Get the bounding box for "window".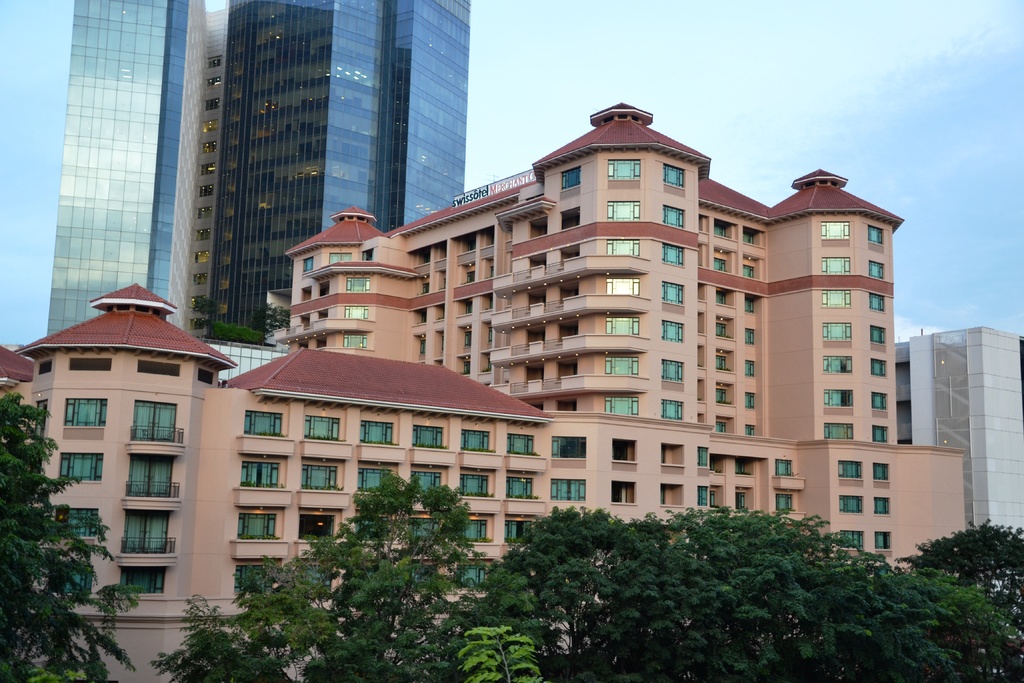
{"left": 872, "top": 262, "right": 883, "bottom": 279}.
